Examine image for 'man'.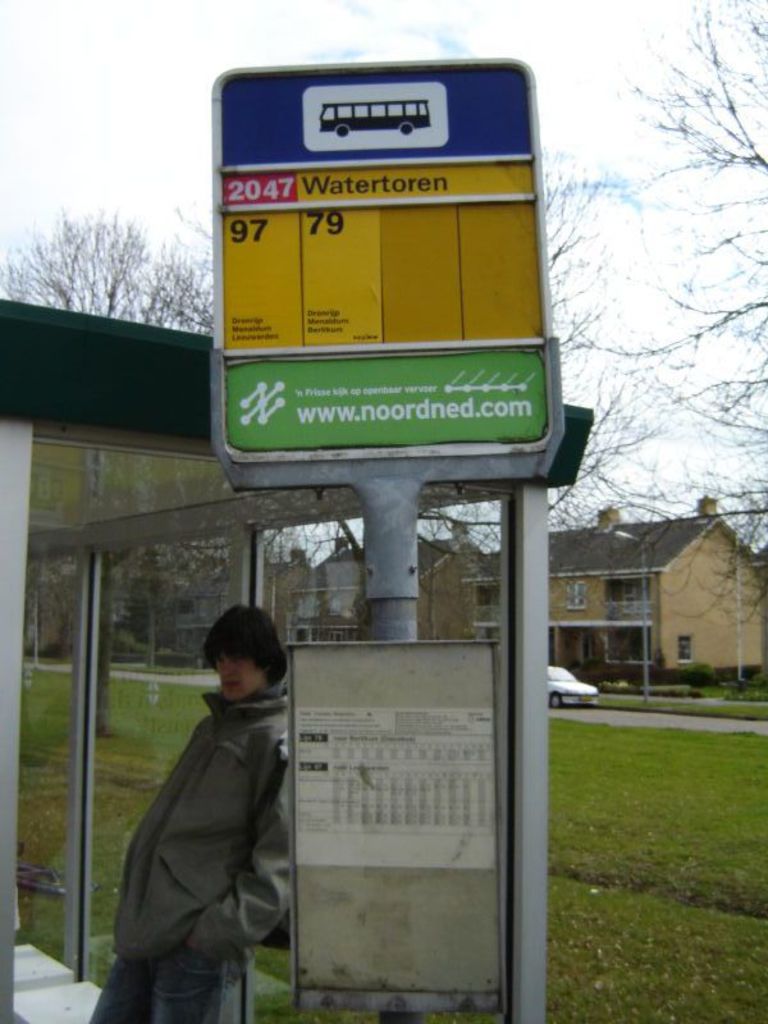
Examination result: 99 591 328 1016.
